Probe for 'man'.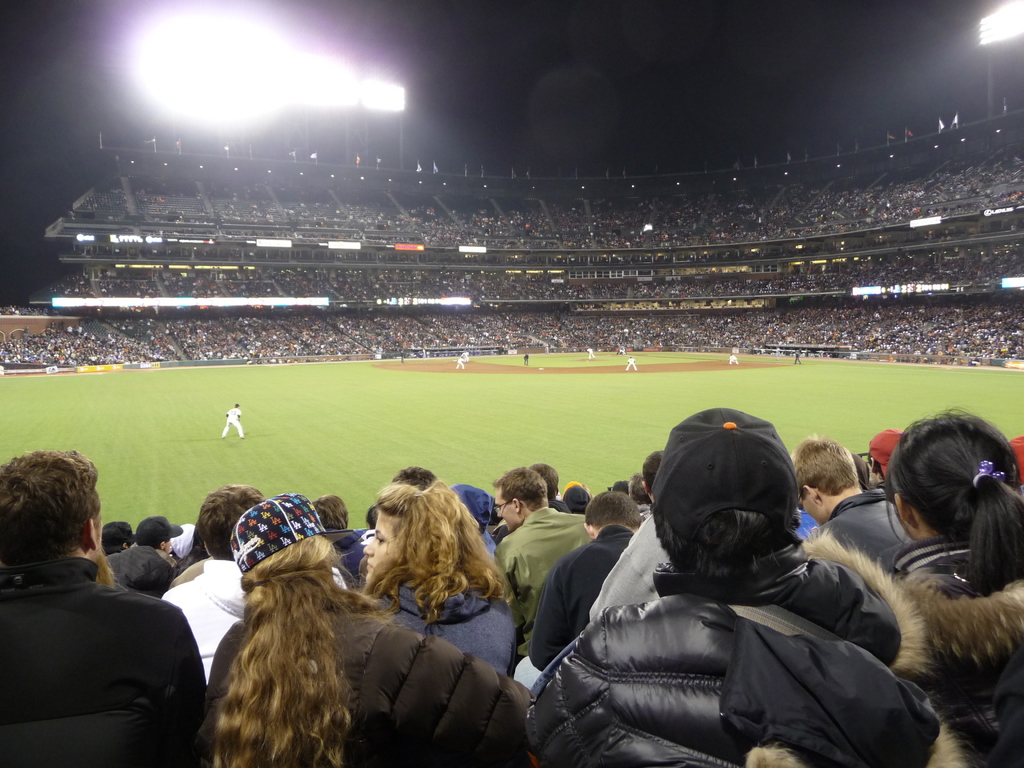
Probe result: x1=588, y1=347, x2=598, y2=359.
